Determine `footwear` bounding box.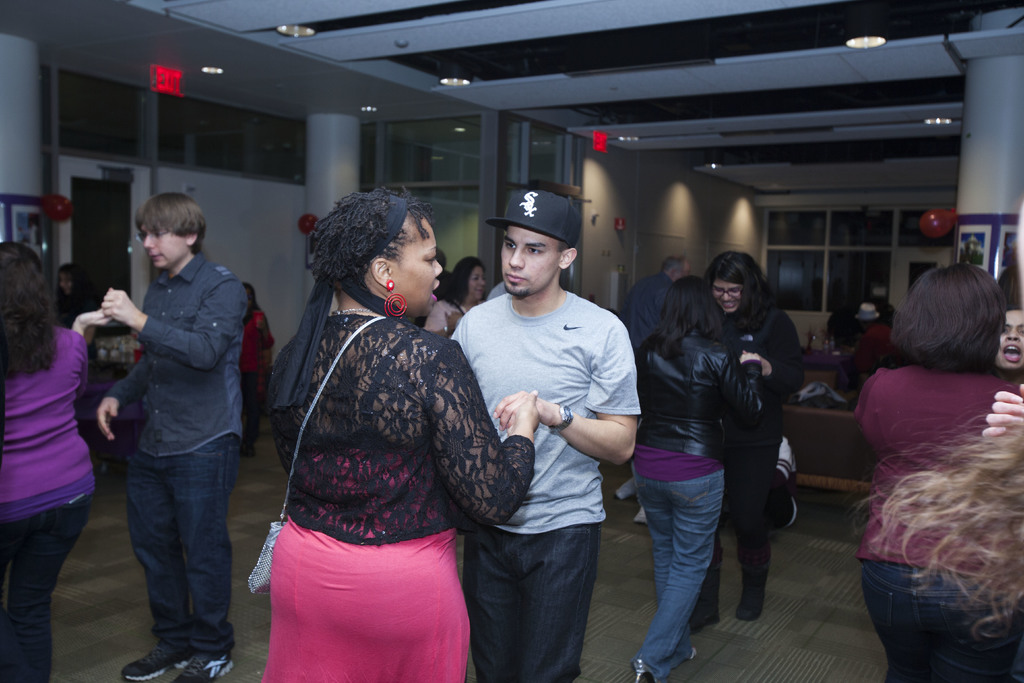
Determined: crop(242, 452, 258, 460).
